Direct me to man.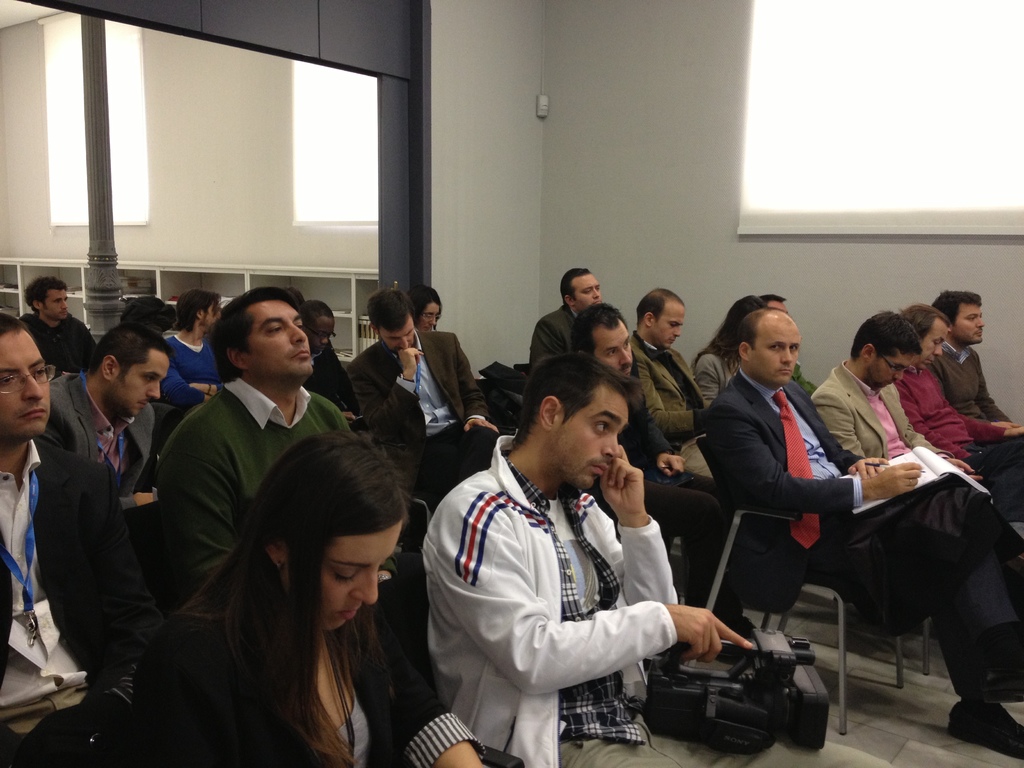
Direction: detection(892, 301, 1023, 526).
